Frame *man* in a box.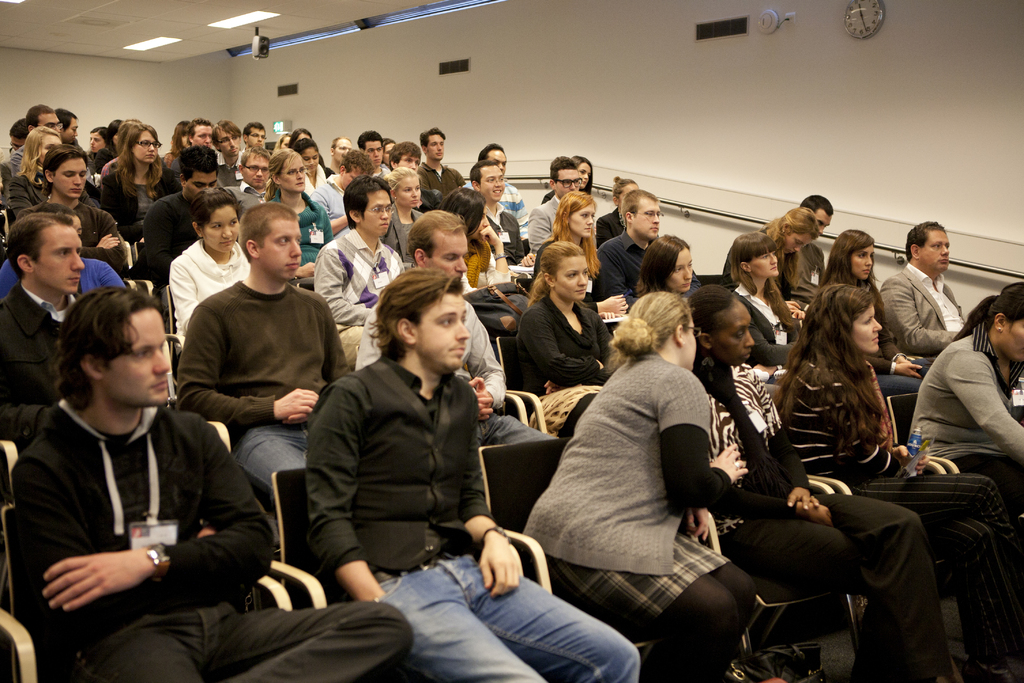
{"left": 249, "top": 120, "right": 268, "bottom": 147}.
